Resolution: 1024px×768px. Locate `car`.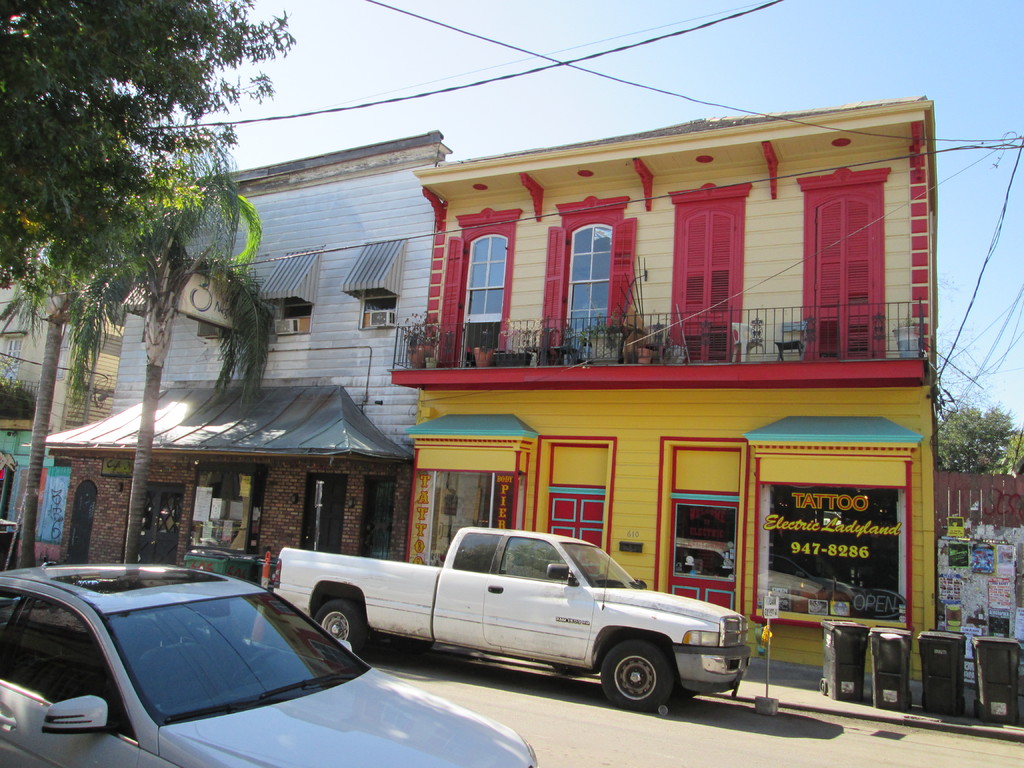
0/564/540/767.
